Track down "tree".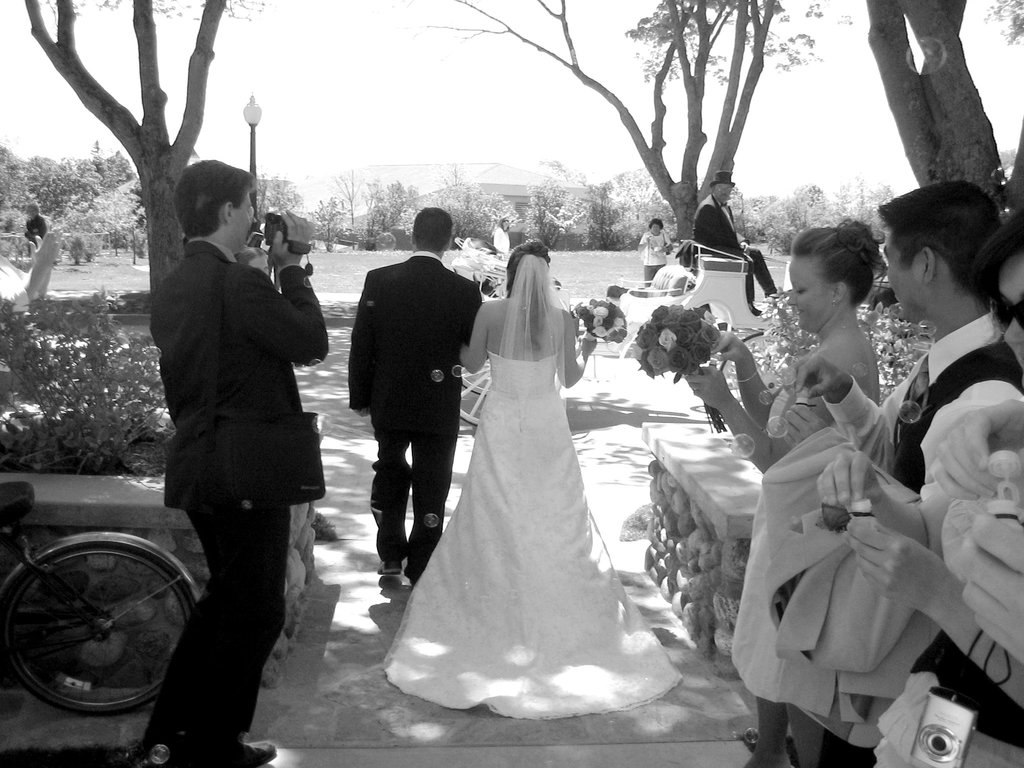
Tracked to [725, 185, 765, 249].
